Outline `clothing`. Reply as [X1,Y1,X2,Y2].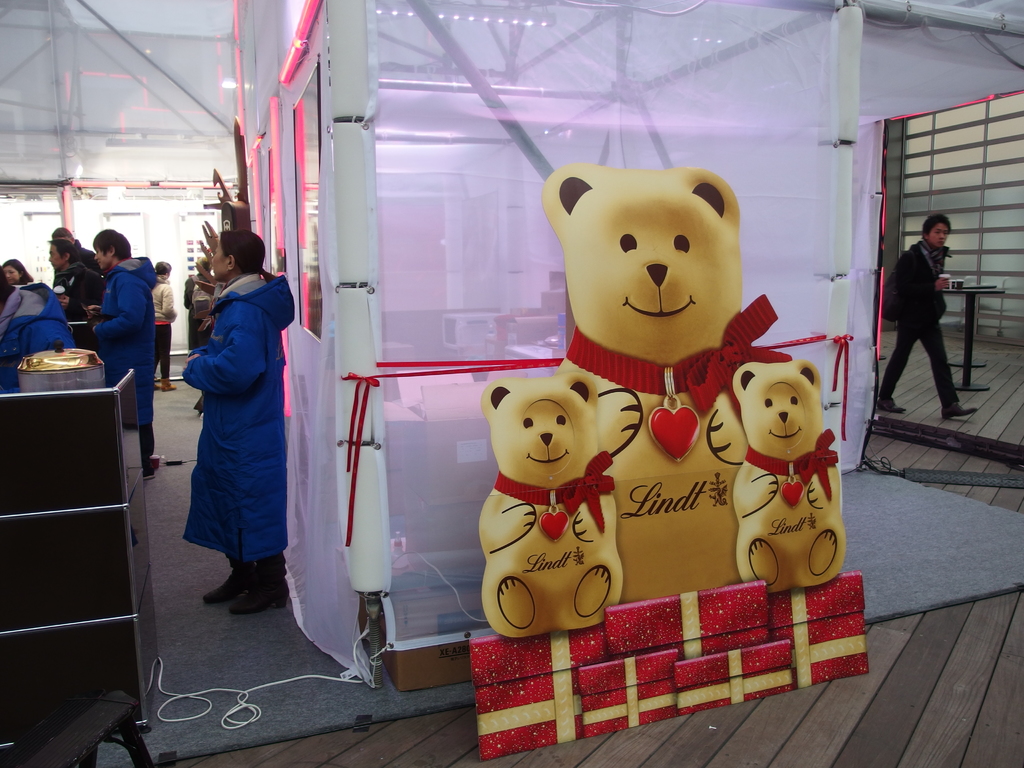
[0,282,70,396].
